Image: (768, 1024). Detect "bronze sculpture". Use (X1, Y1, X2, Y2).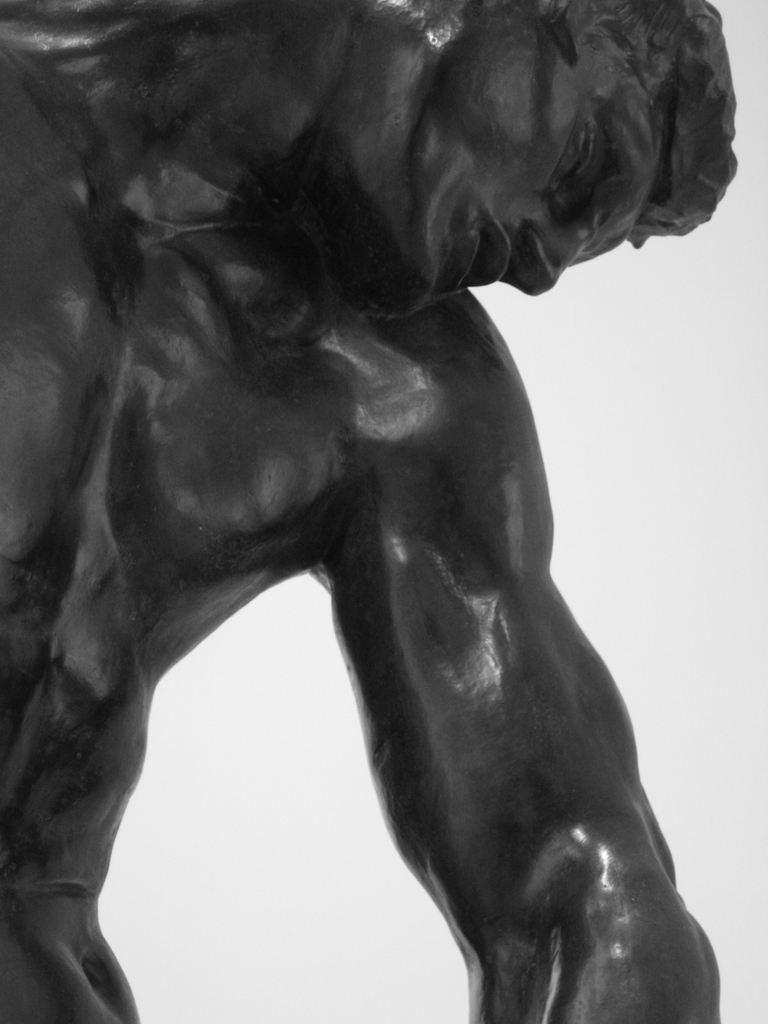
(0, 0, 737, 1014).
